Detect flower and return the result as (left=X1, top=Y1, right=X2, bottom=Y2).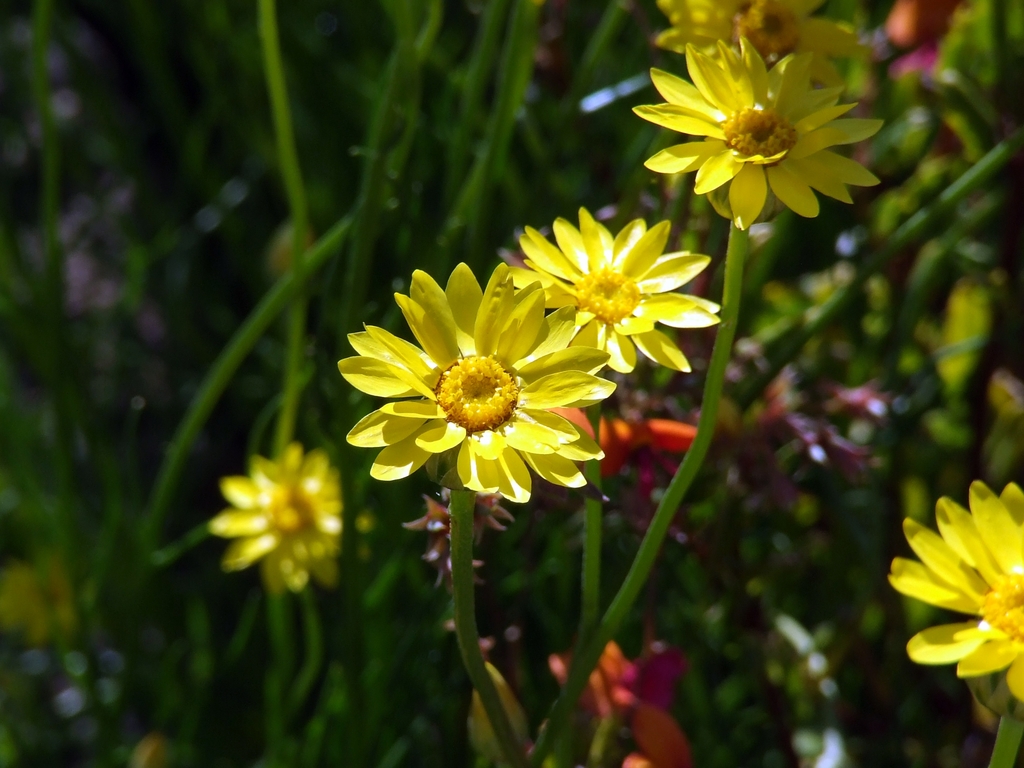
(left=627, top=29, right=881, bottom=242).
